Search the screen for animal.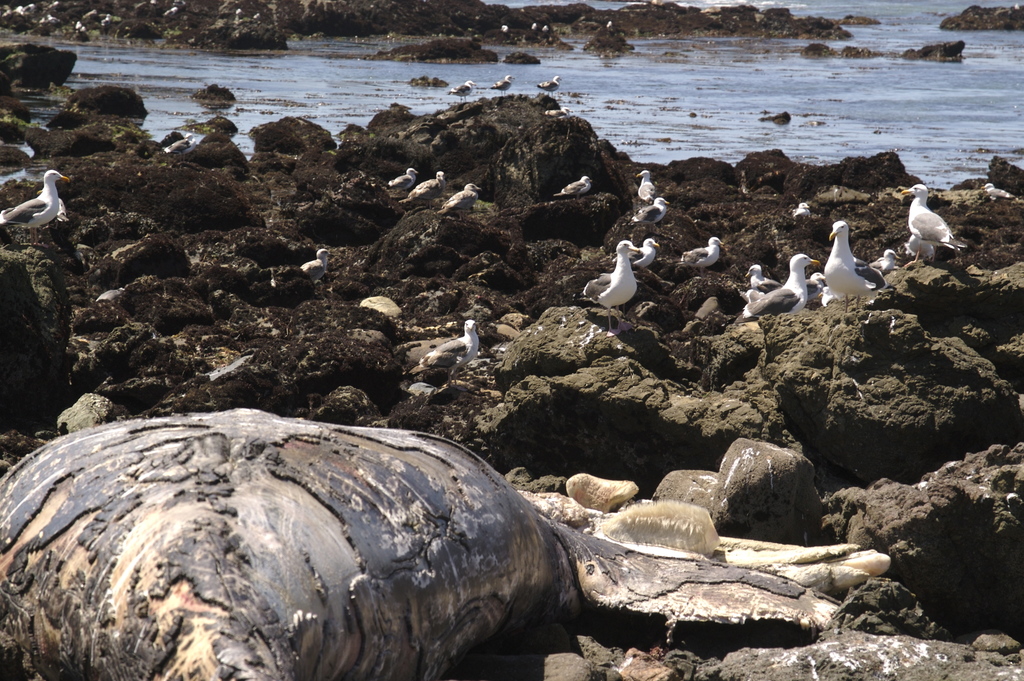
Found at Rect(552, 172, 594, 198).
